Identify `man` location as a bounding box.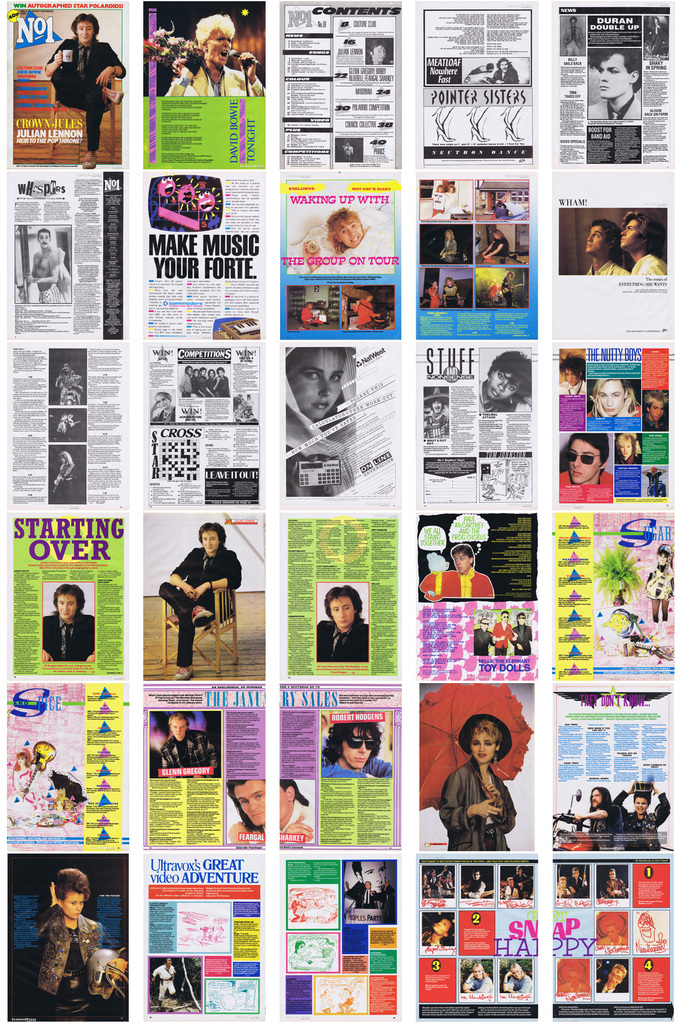
224/776/266/851.
